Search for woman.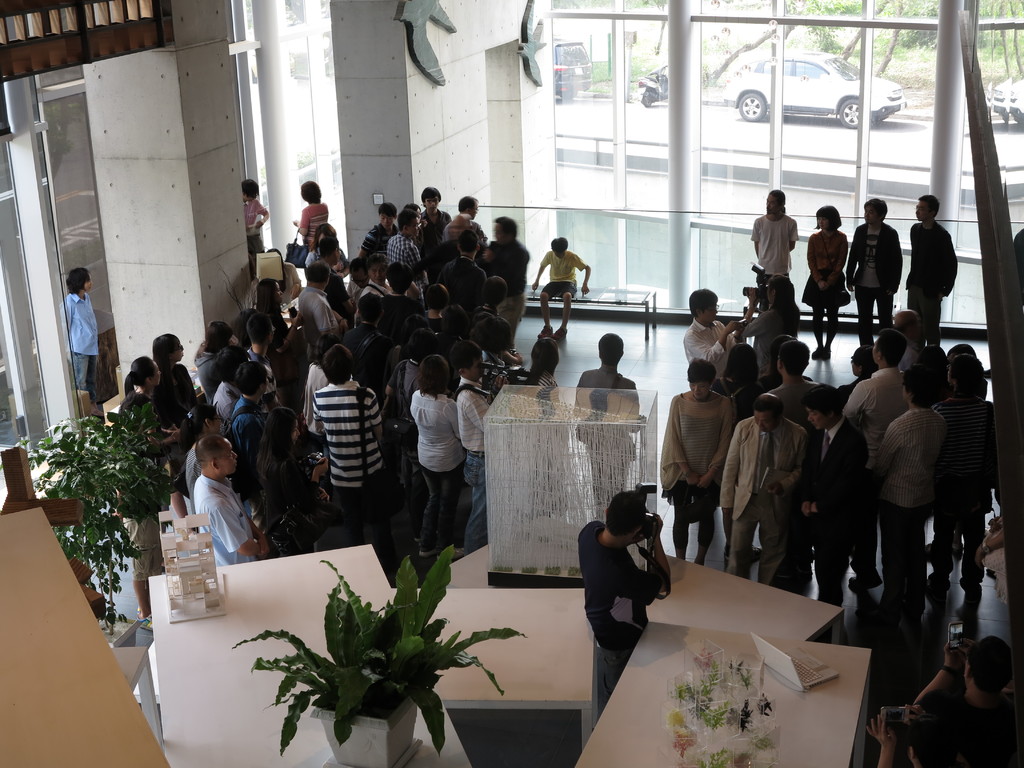
Found at (303, 225, 350, 319).
